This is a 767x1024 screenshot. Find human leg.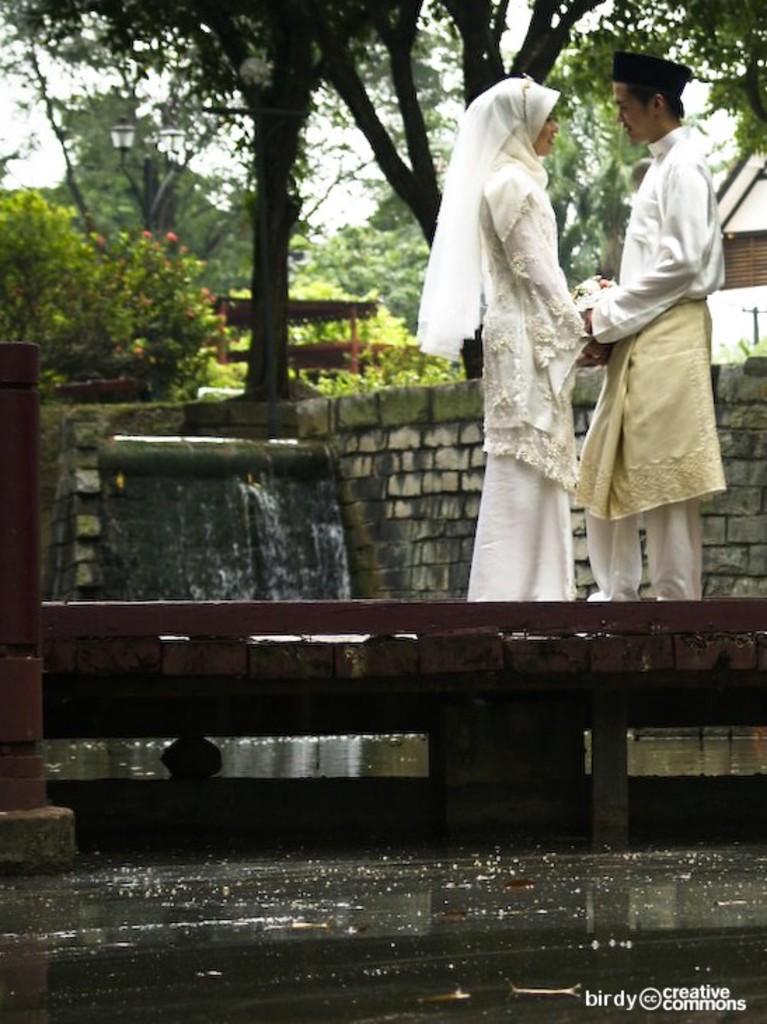
Bounding box: crop(597, 310, 700, 603).
